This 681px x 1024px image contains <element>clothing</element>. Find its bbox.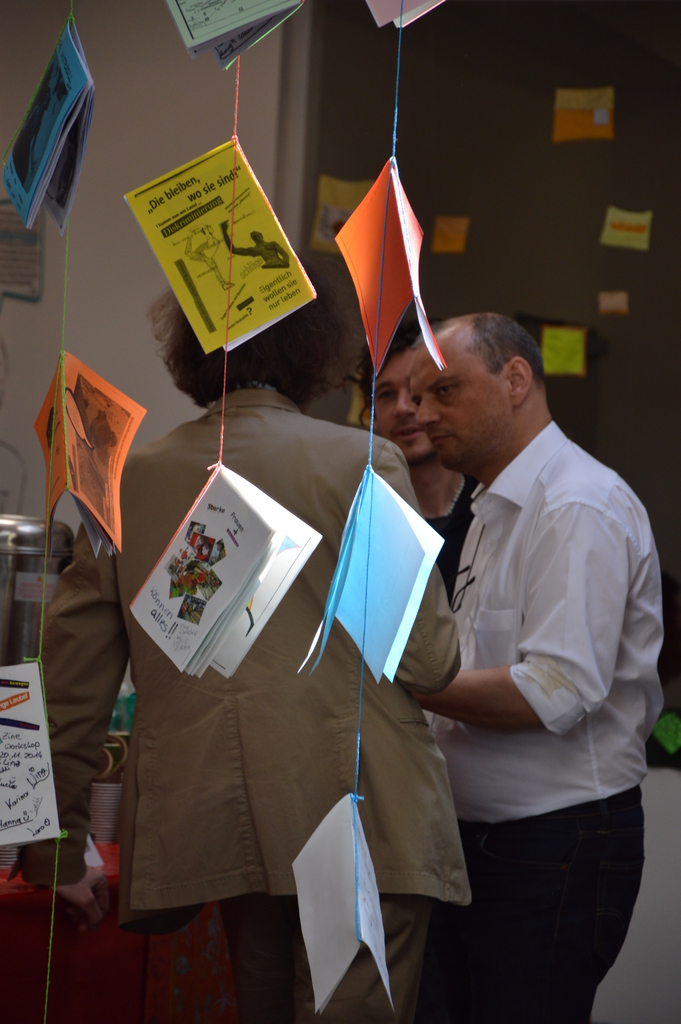
bbox=(35, 383, 476, 1023).
